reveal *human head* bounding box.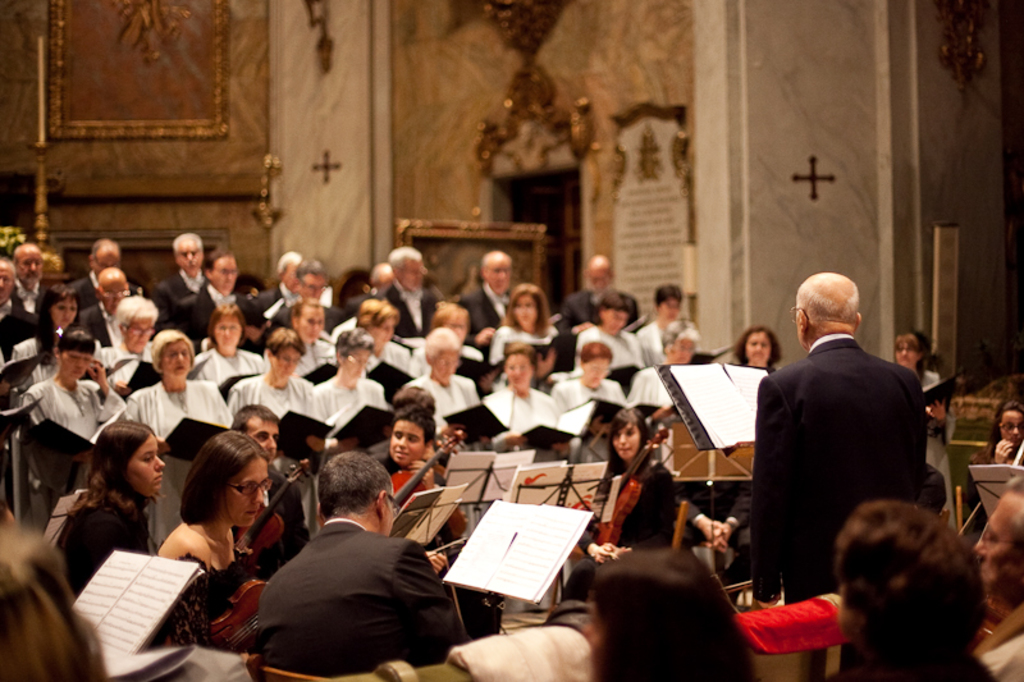
Revealed: x1=192, y1=435, x2=269, y2=530.
